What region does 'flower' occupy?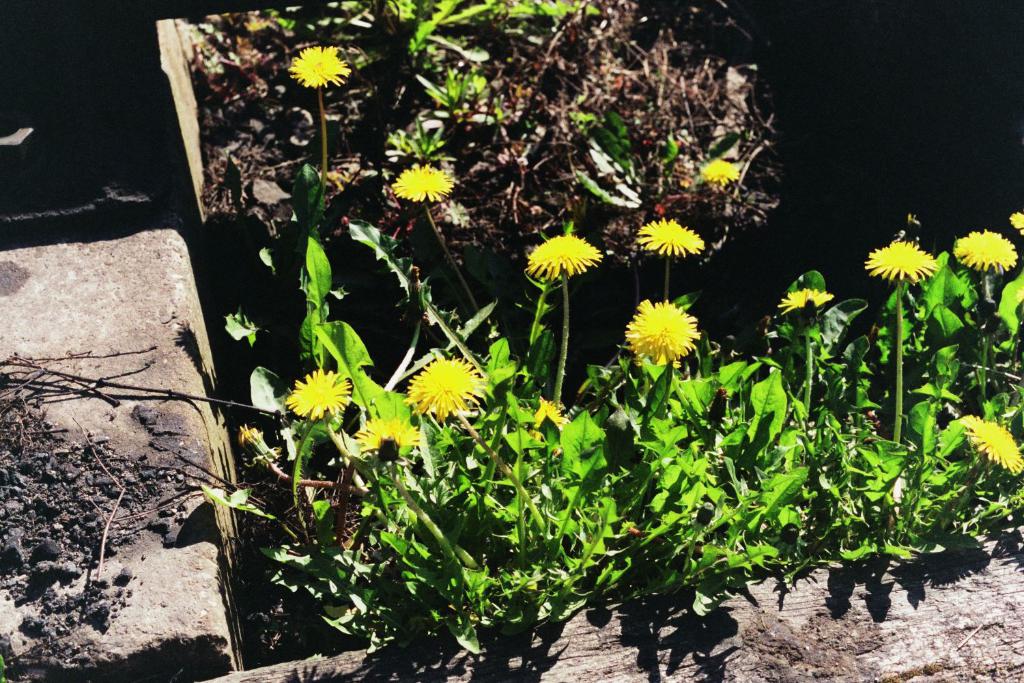
(x1=624, y1=282, x2=707, y2=365).
